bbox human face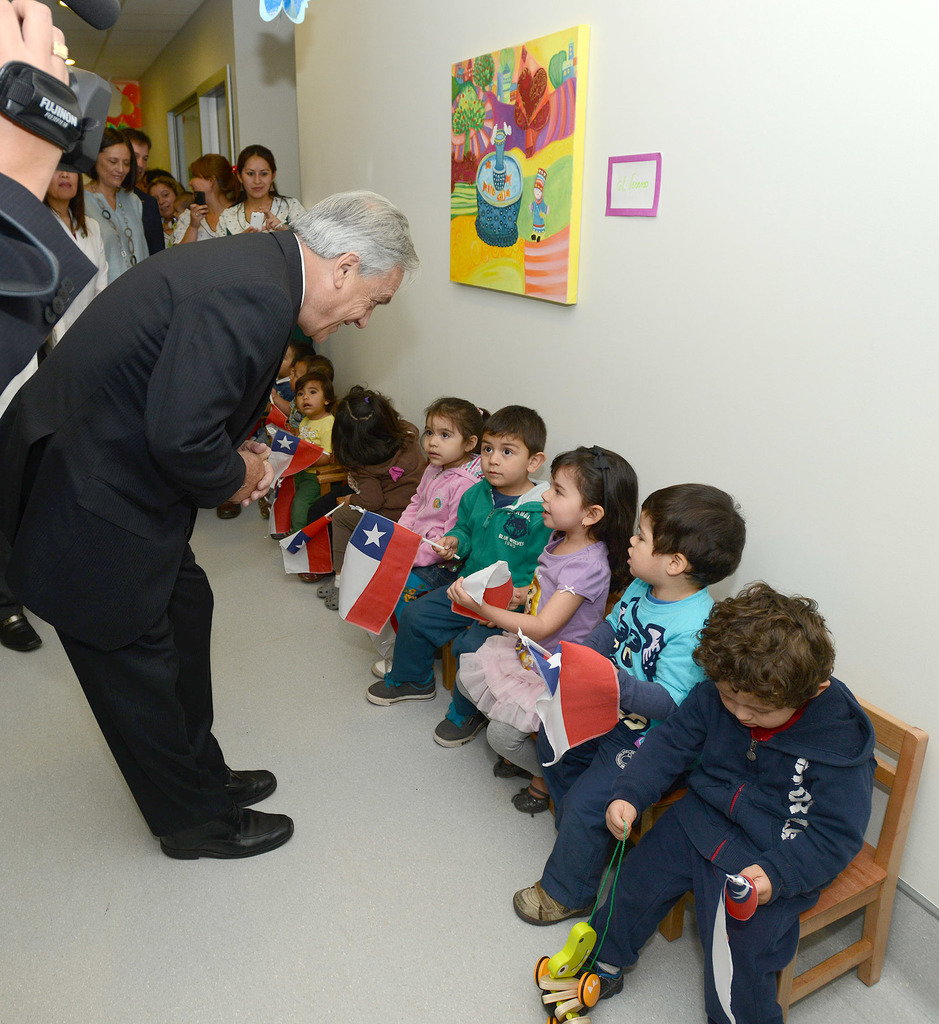
region(423, 415, 465, 466)
